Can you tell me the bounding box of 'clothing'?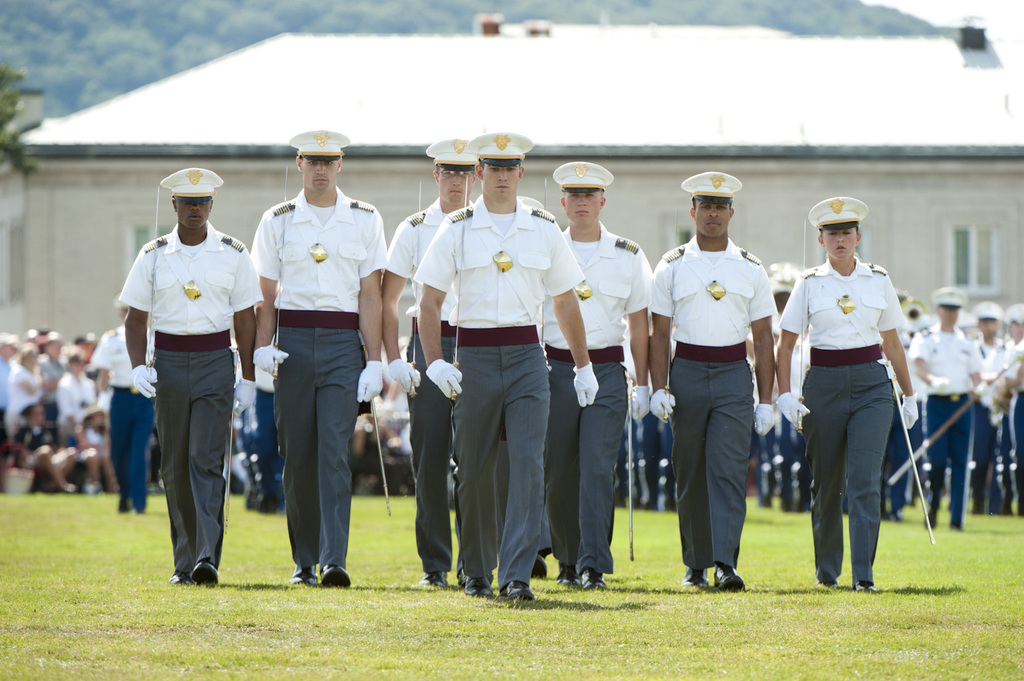
box=[651, 236, 770, 349].
